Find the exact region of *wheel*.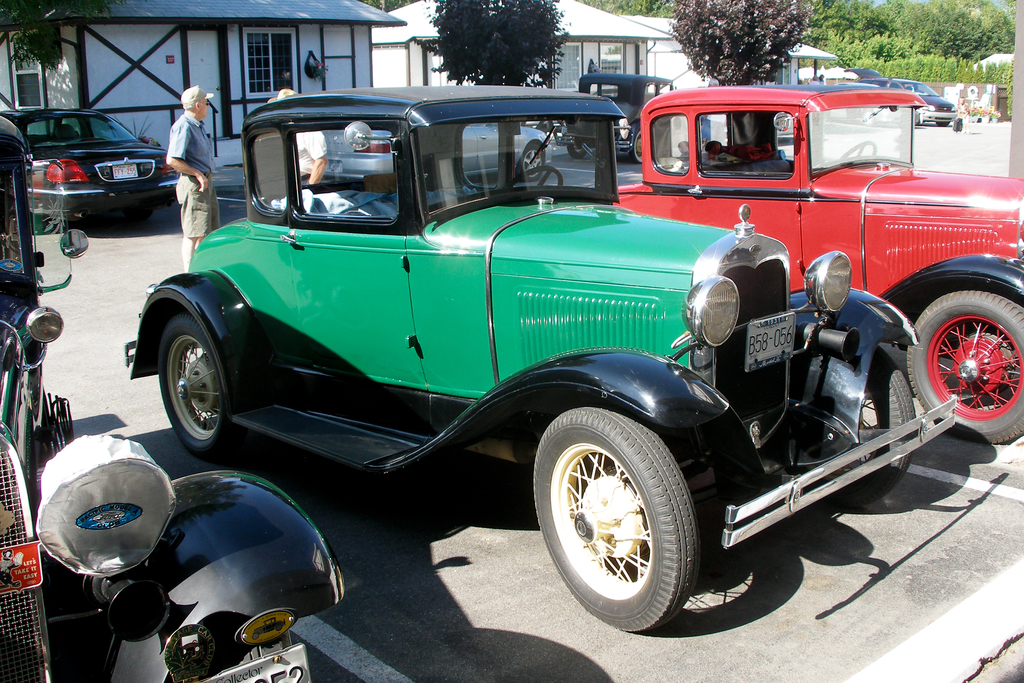
Exact region: l=519, t=147, r=545, b=181.
